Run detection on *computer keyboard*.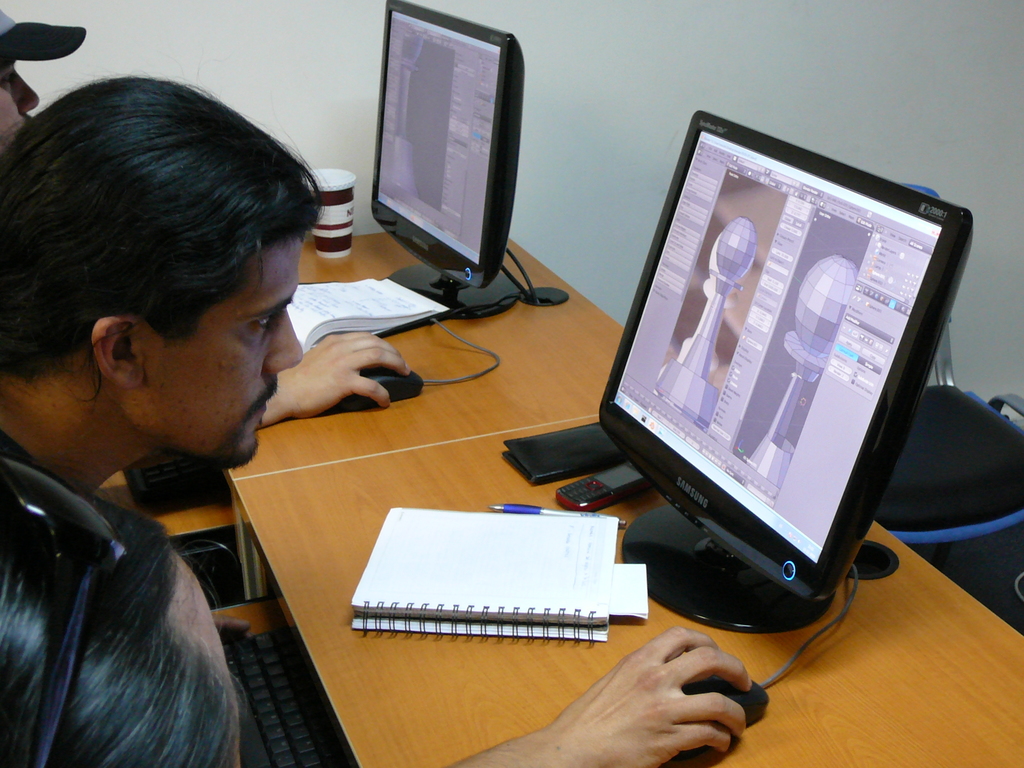
Result: 226, 628, 355, 767.
